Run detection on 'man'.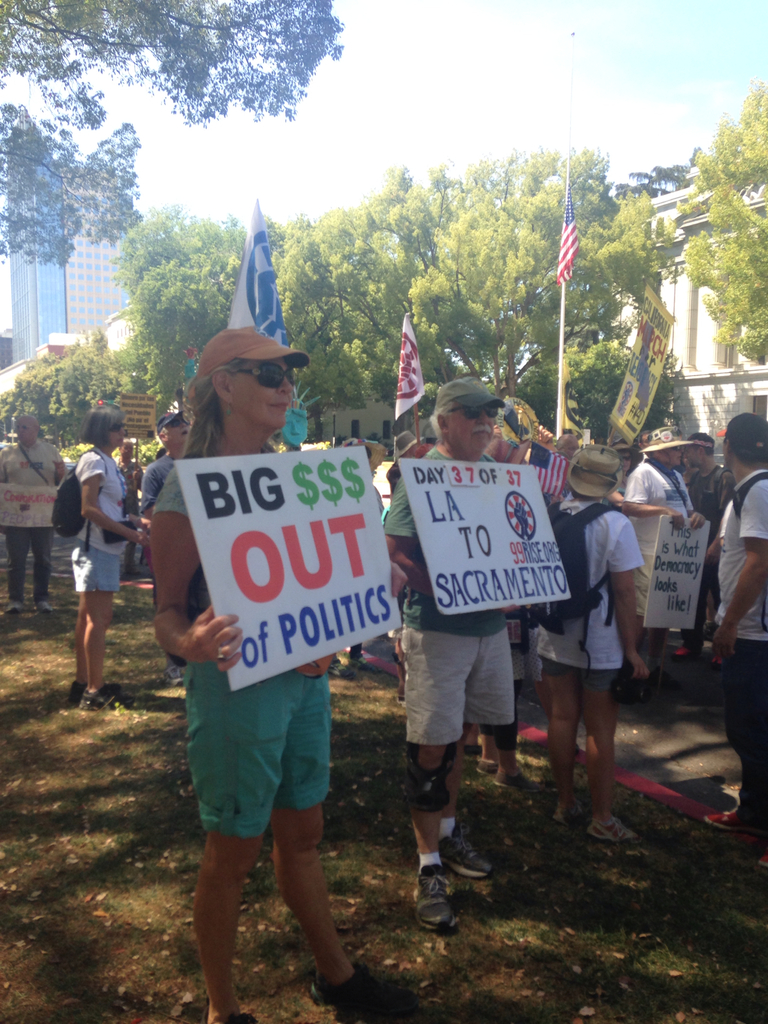
Result: select_region(0, 415, 67, 614).
